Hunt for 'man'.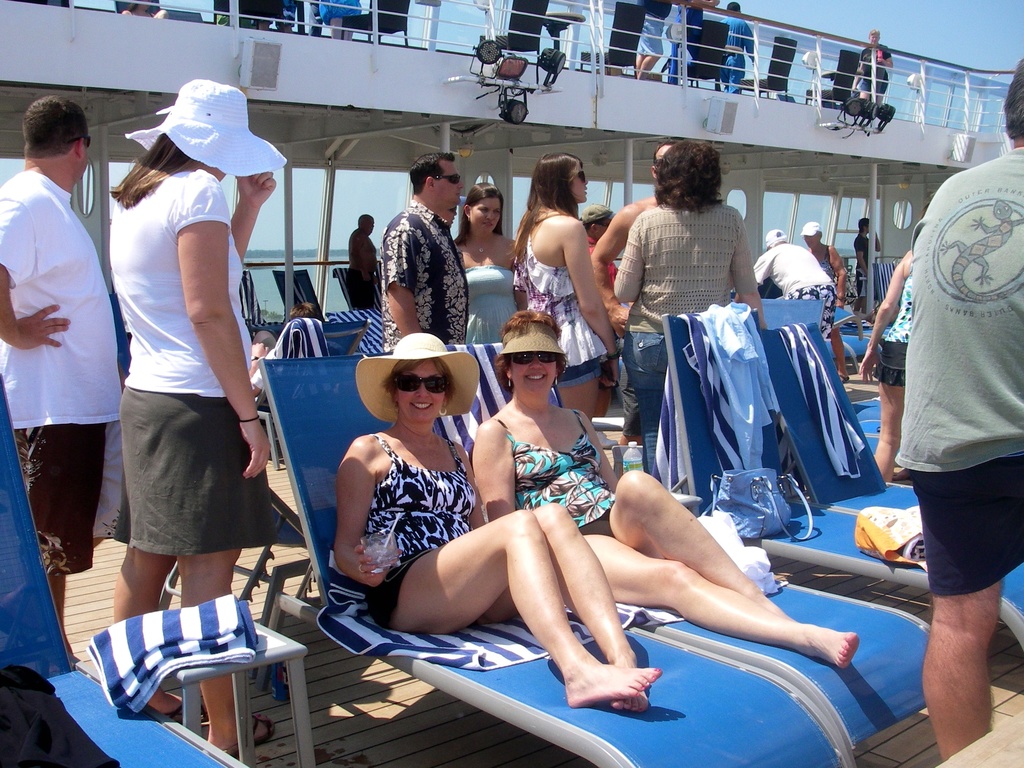
Hunted down at [588, 138, 676, 444].
